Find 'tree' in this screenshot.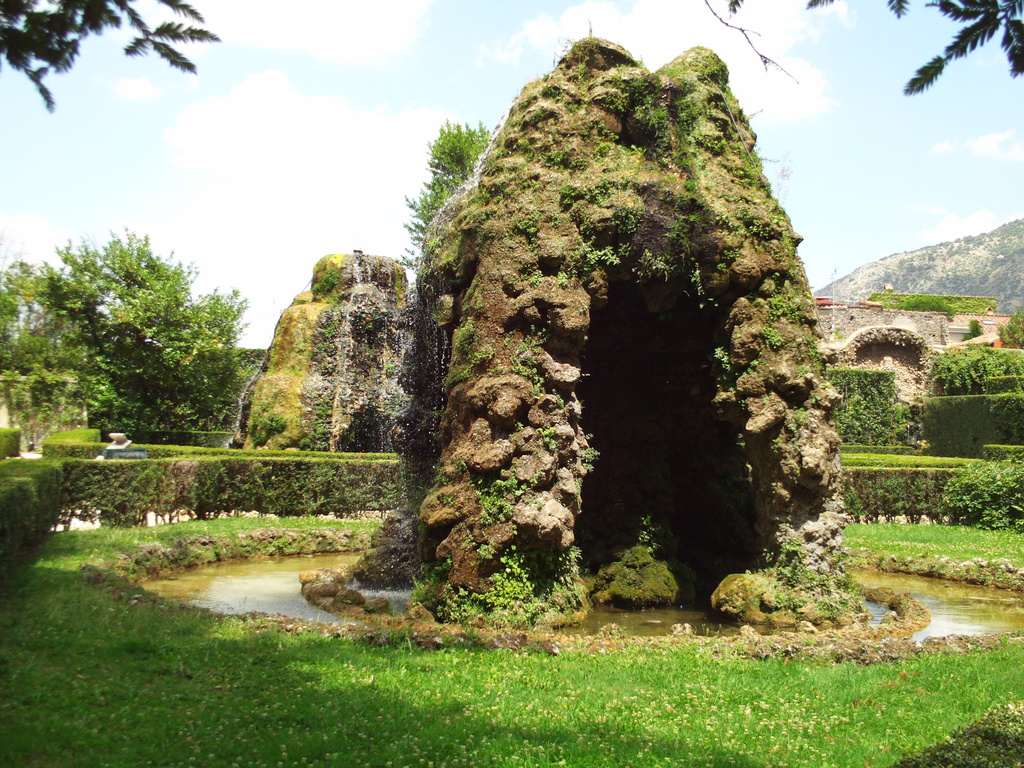
The bounding box for 'tree' is {"x1": 0, "y1": 248, "x2": 111, "y2": 462}.
